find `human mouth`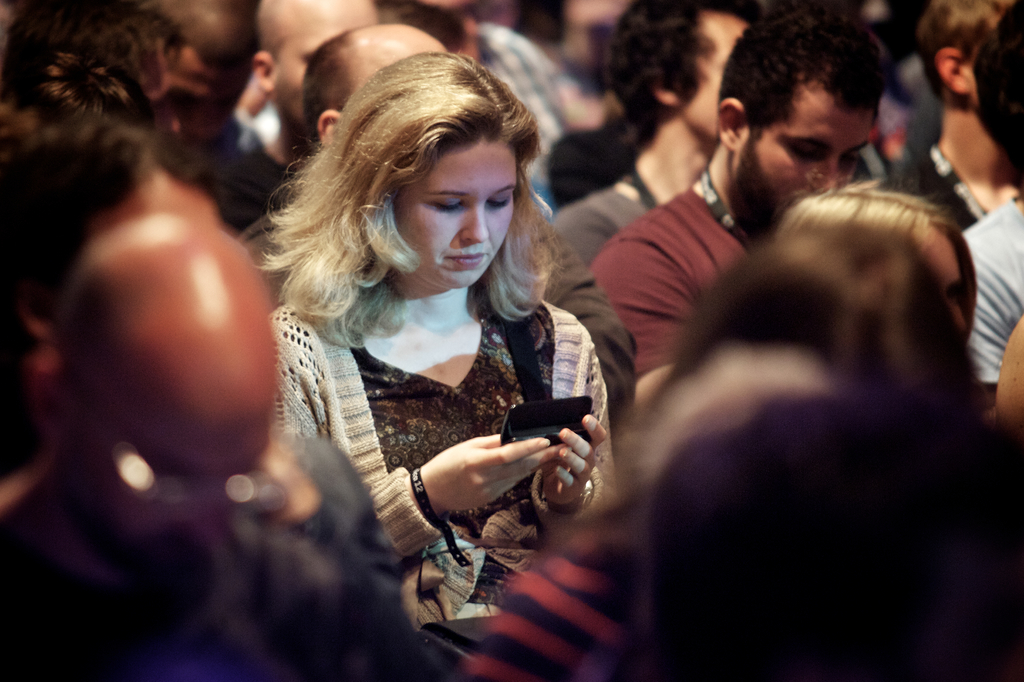
bbox(451, 253, 485, 269)
